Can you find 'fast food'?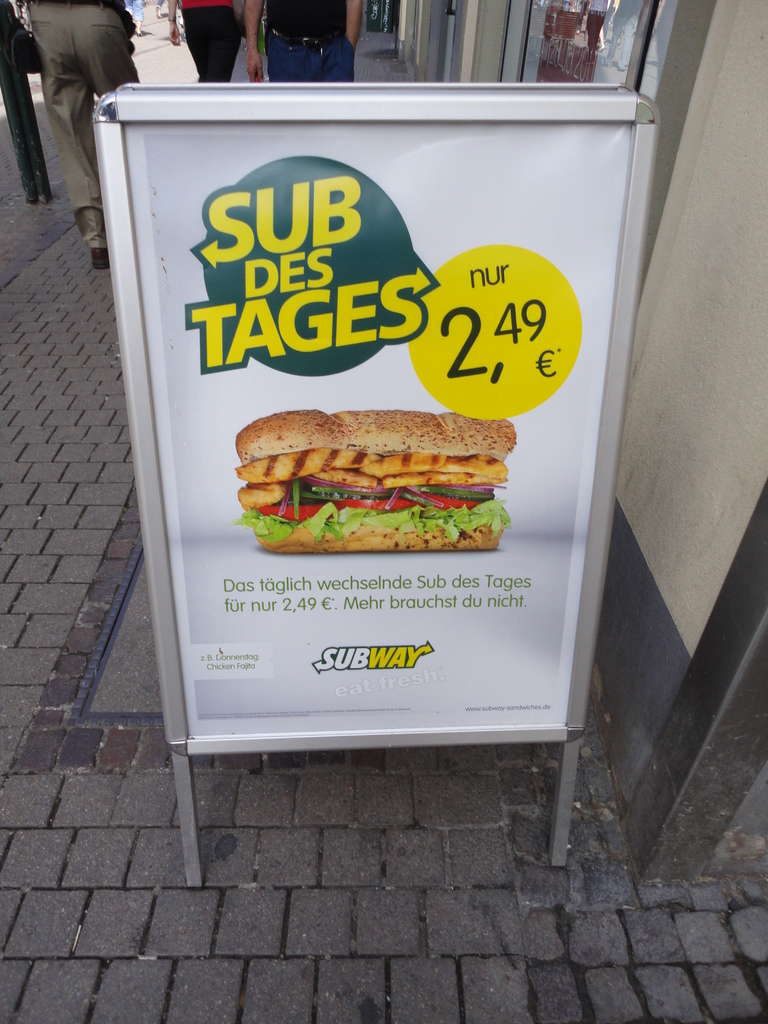
Yes, bounding box: select_region(232, 378, 513, 533).
